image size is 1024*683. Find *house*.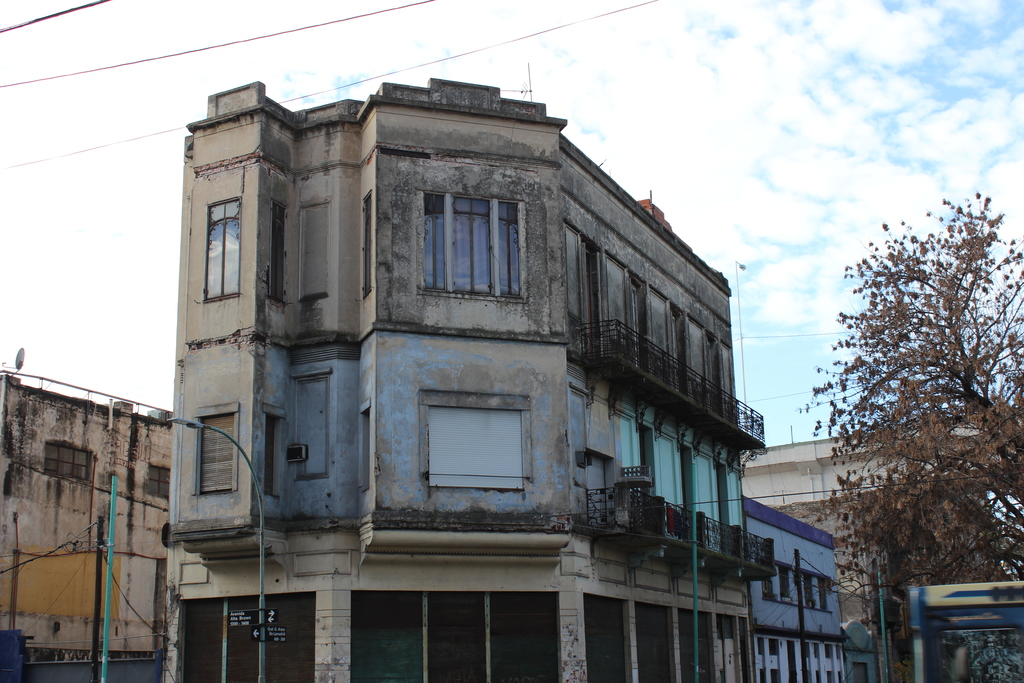
0, 357, 174, 682.
